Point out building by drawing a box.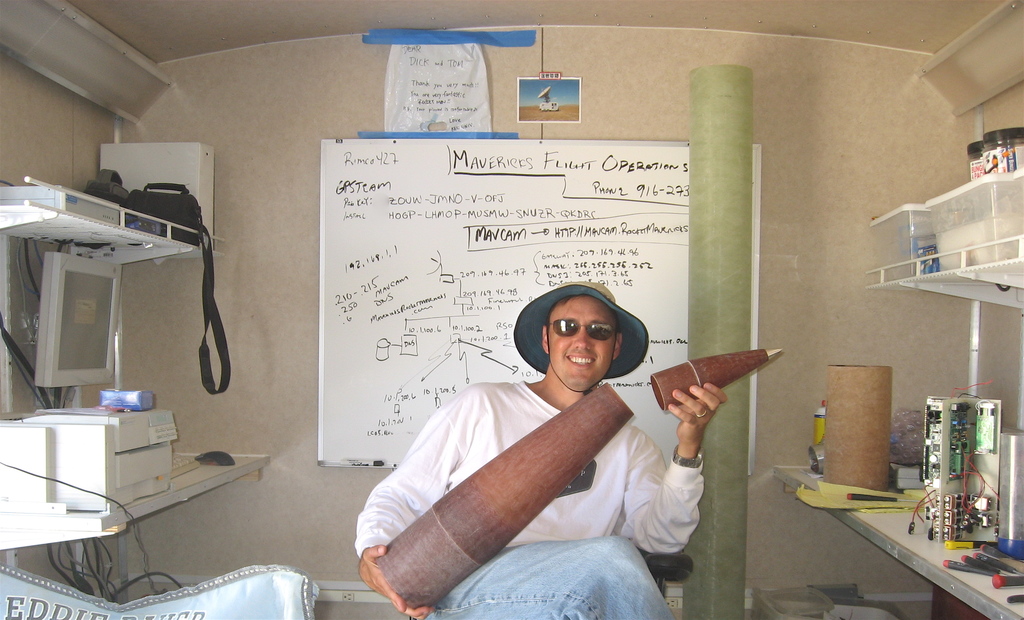
BBox(0, 0, 1023, 619).
